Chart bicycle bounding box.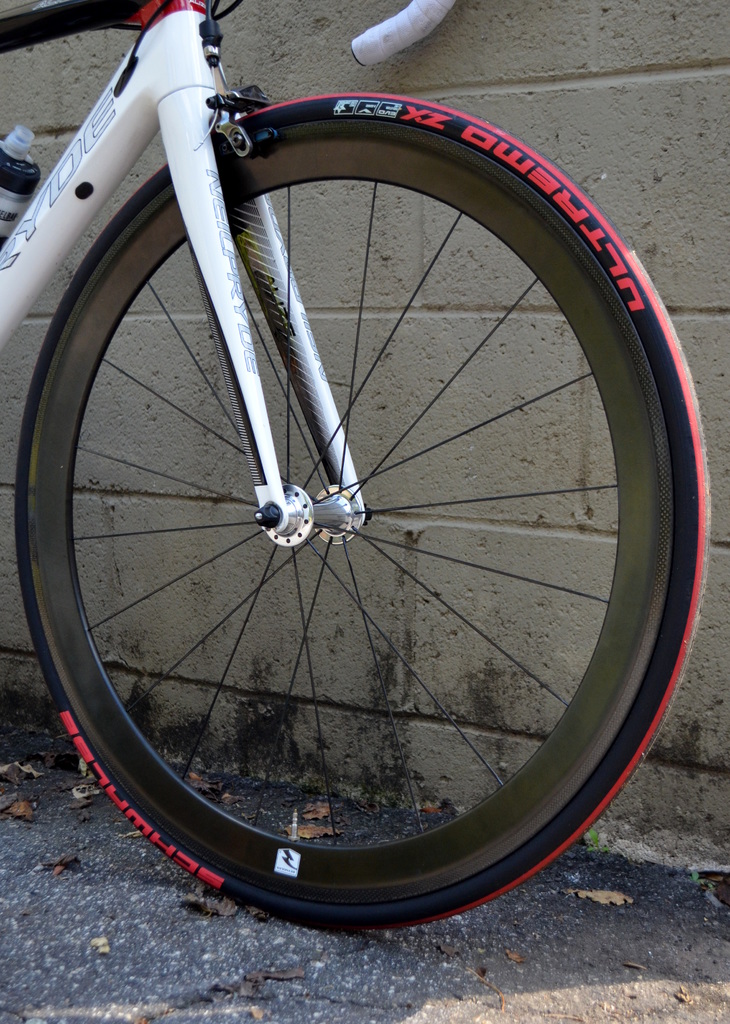
Charted: box(0, 0, 714, 925).
